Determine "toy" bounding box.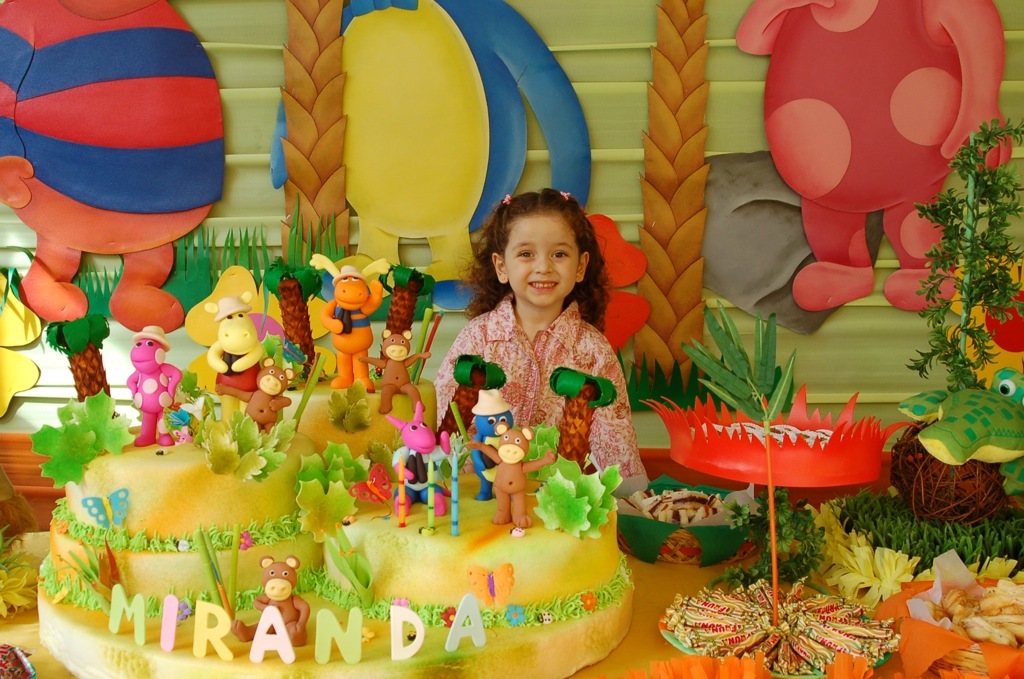
Determined: (left=900, top=363, right=1023, bottom=451).
